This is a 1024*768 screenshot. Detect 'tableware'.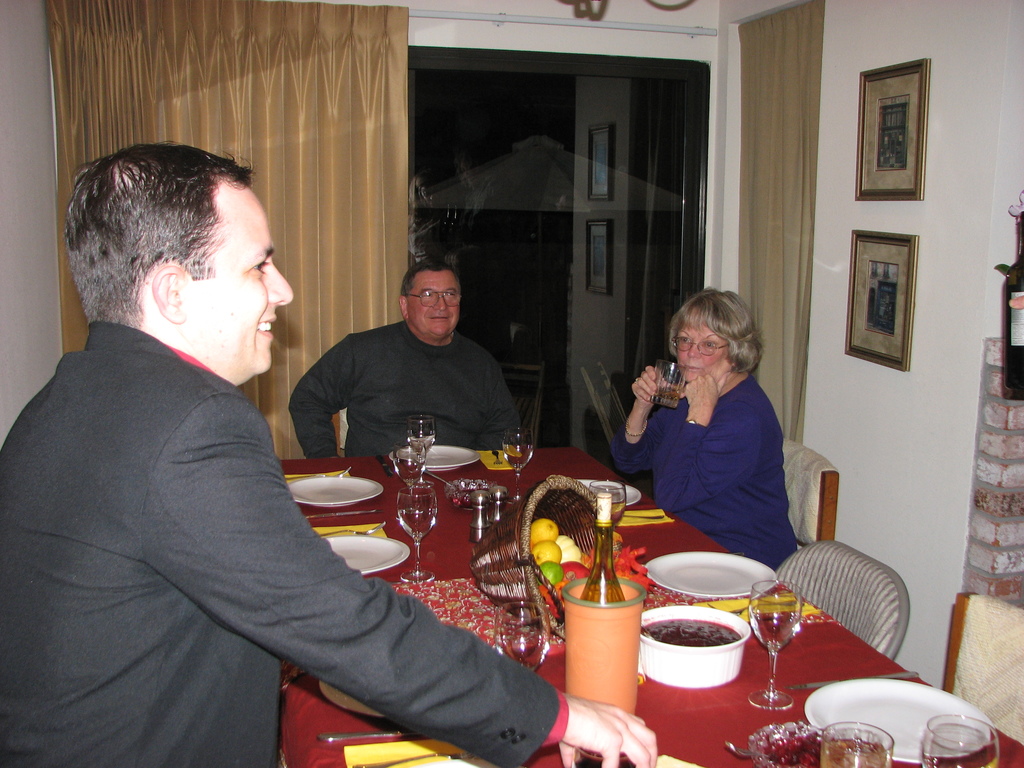
[287, 470, 383, 505].
